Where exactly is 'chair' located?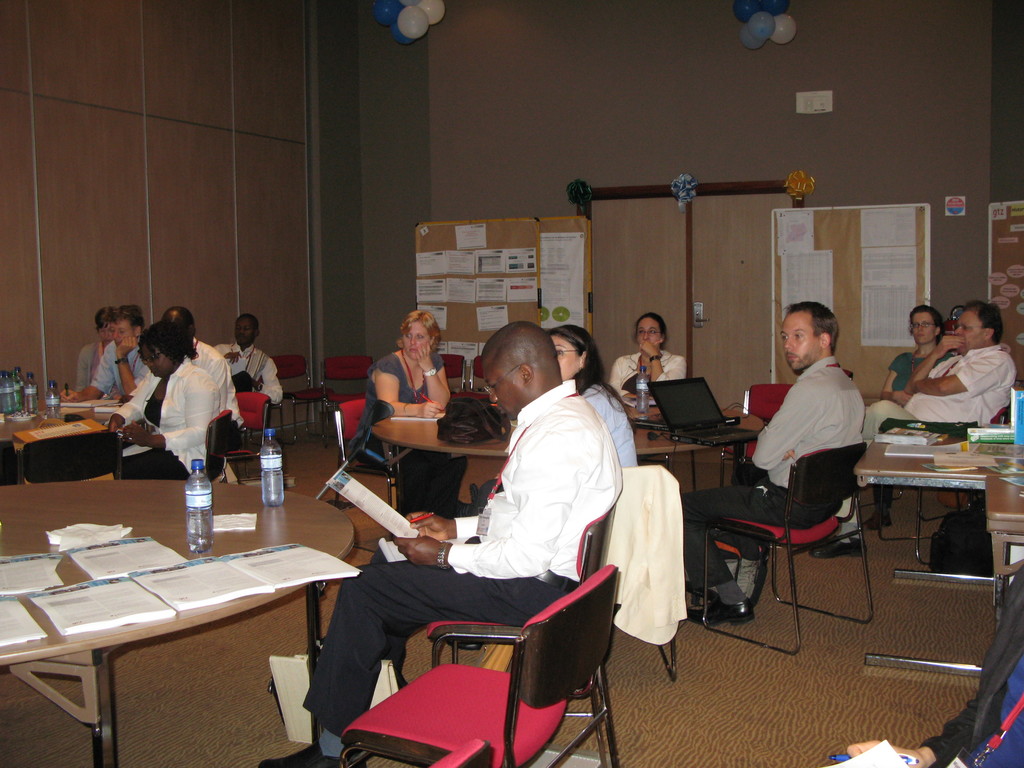
Its bounding box is <bbox>0, 439, 20, 486</bbox>.
